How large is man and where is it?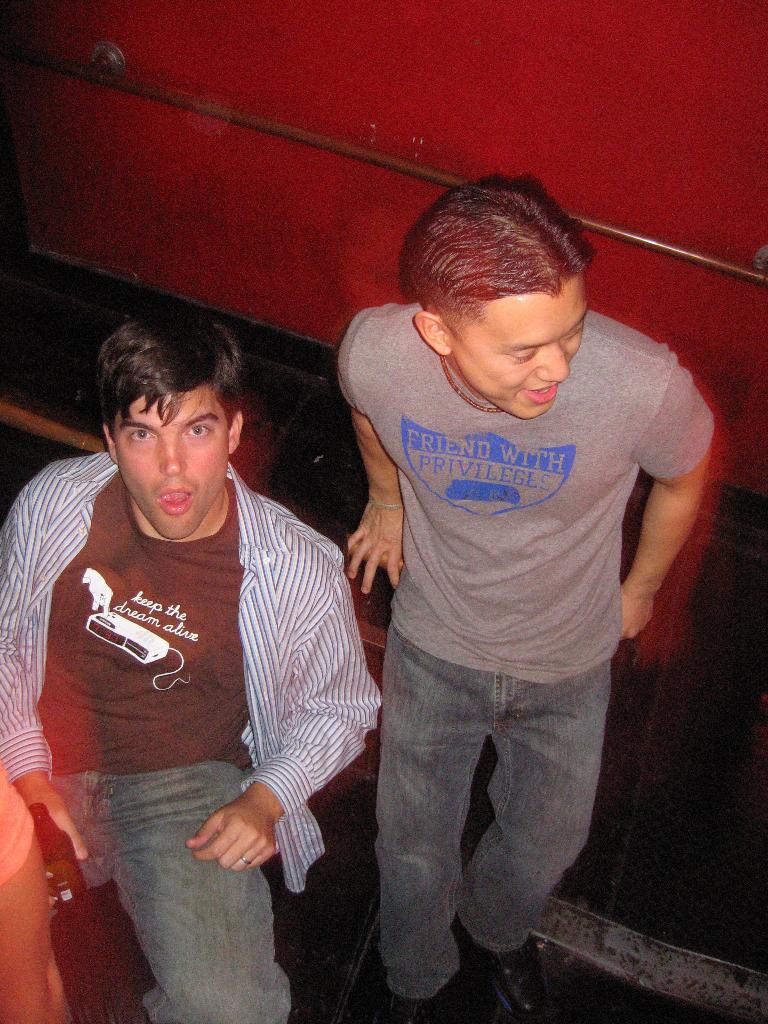
Bounding box: select_region(0, 767, 58, 1022).
